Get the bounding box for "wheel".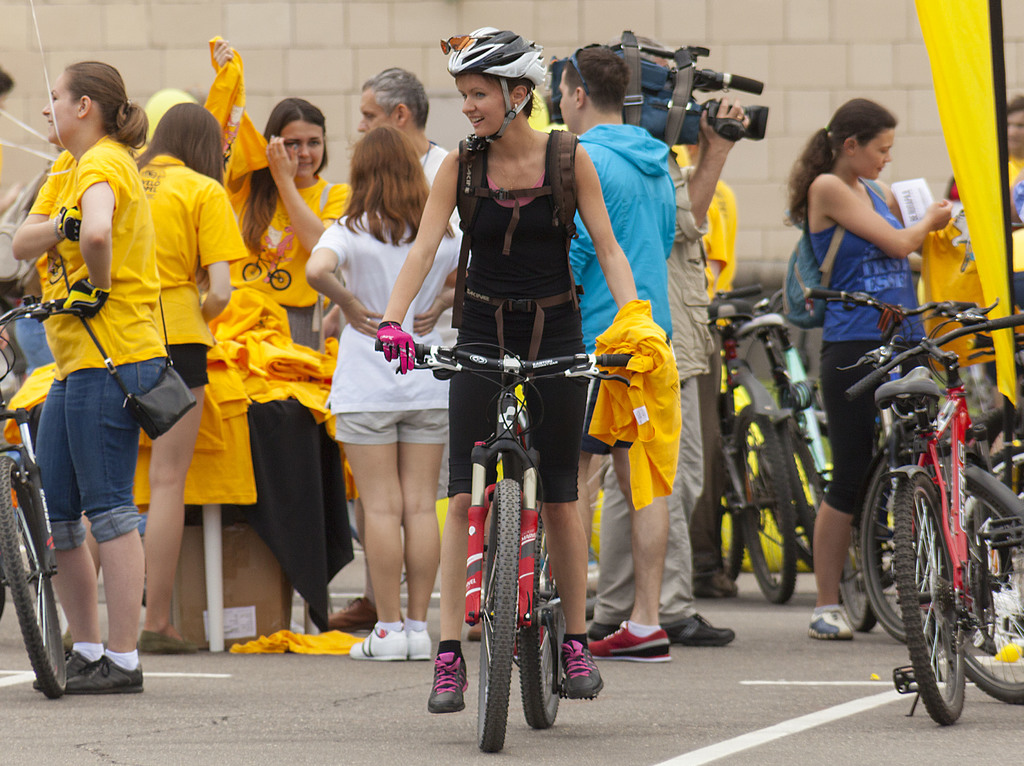
l=516, t=512, r=560, b=731.
